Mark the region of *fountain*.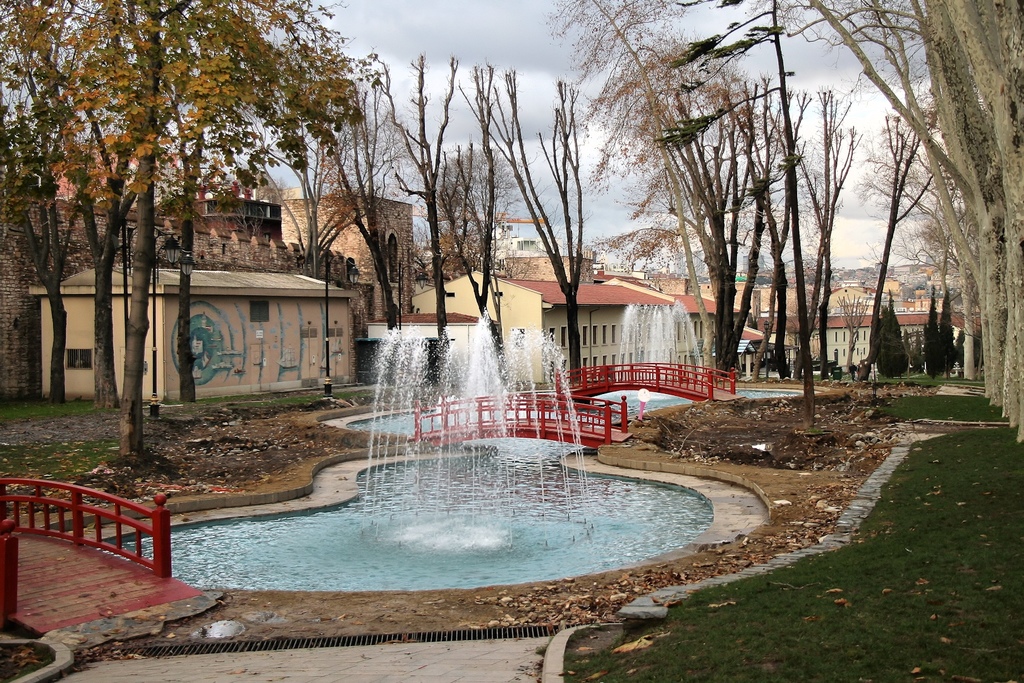
Region: locate(24, 312, 772, 654).
